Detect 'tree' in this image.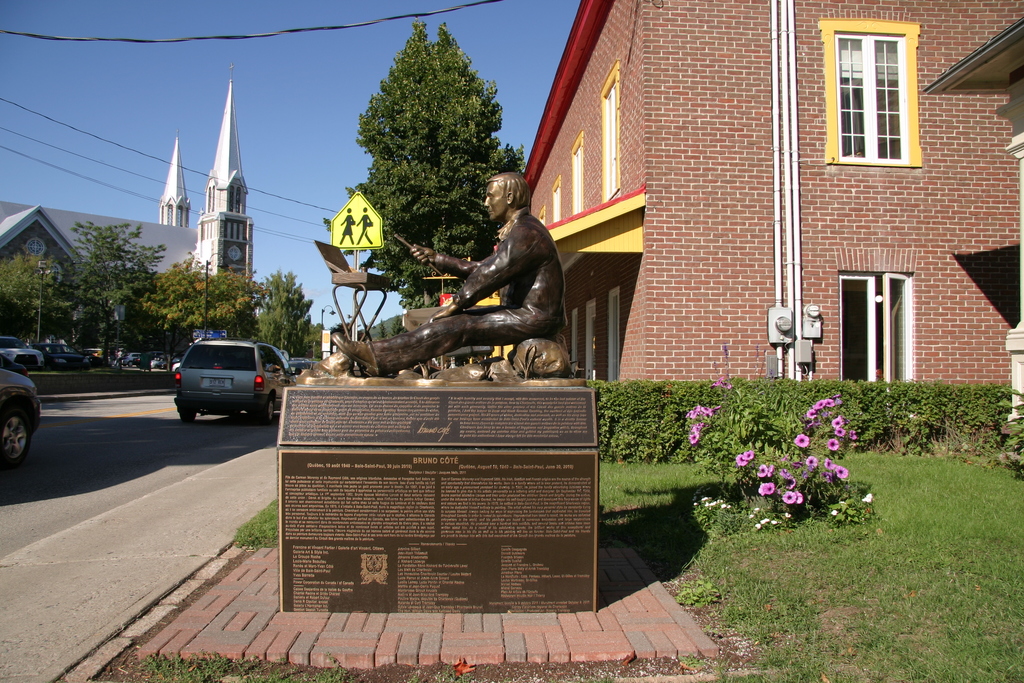
Detection: bbox=[377, 316, 394, 348].
